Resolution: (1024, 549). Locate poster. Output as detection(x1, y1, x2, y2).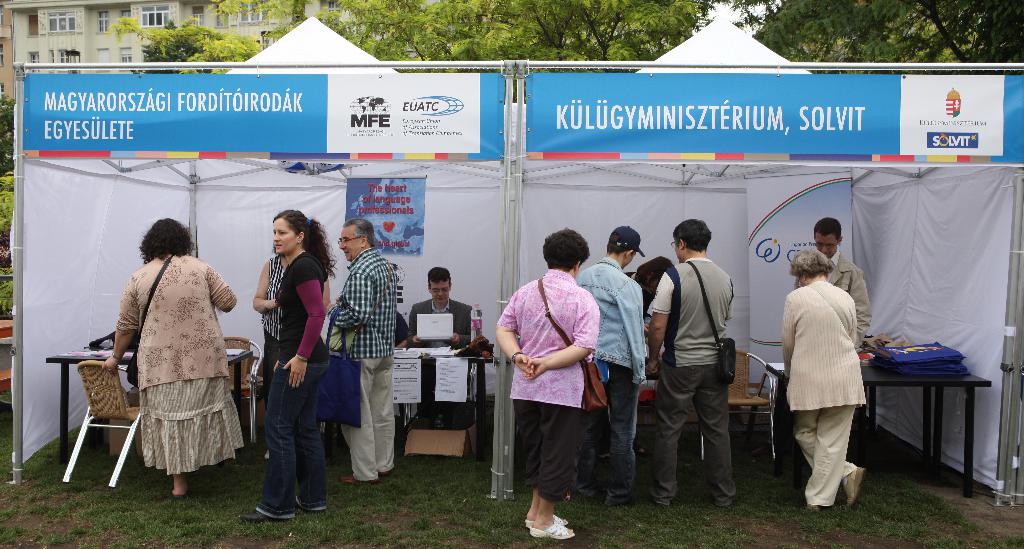
detection(12, 71, 508, 159).
